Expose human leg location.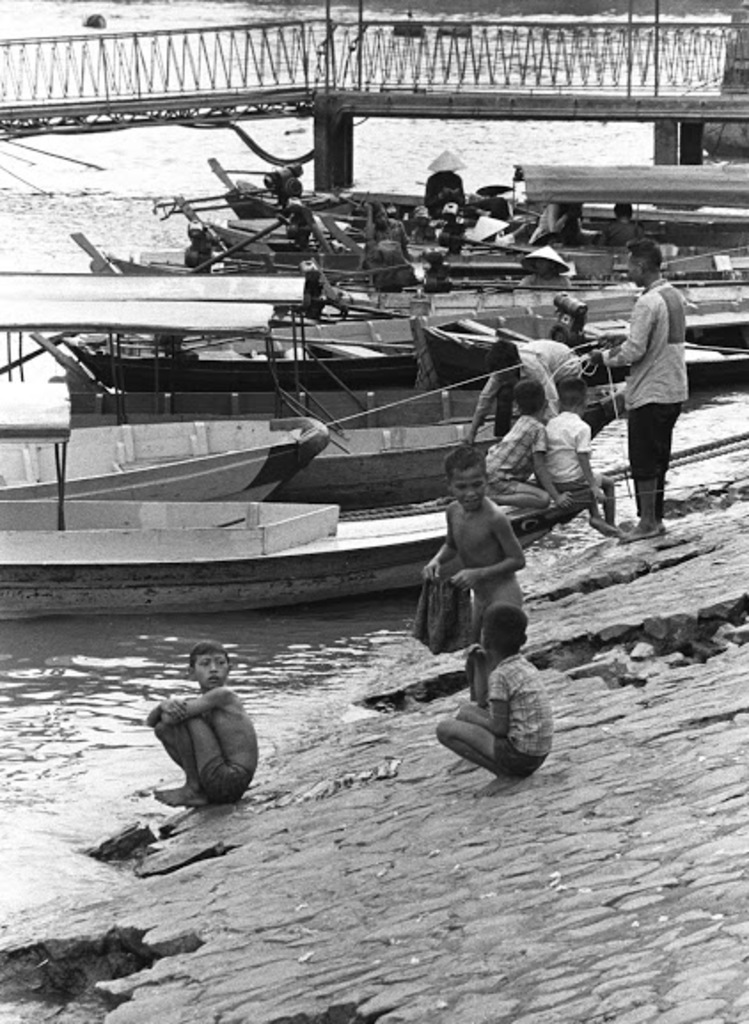
Exposed at Rect(497, 490, 550, 504).
